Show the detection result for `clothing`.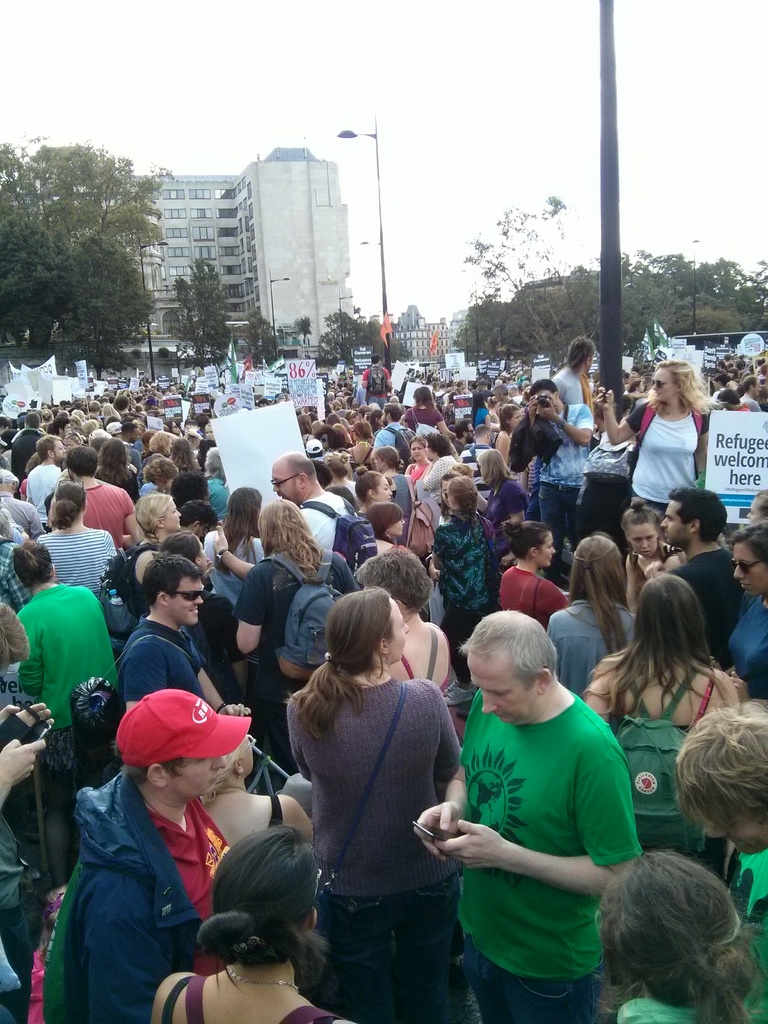
select_region(233, 556, 298, 731).
